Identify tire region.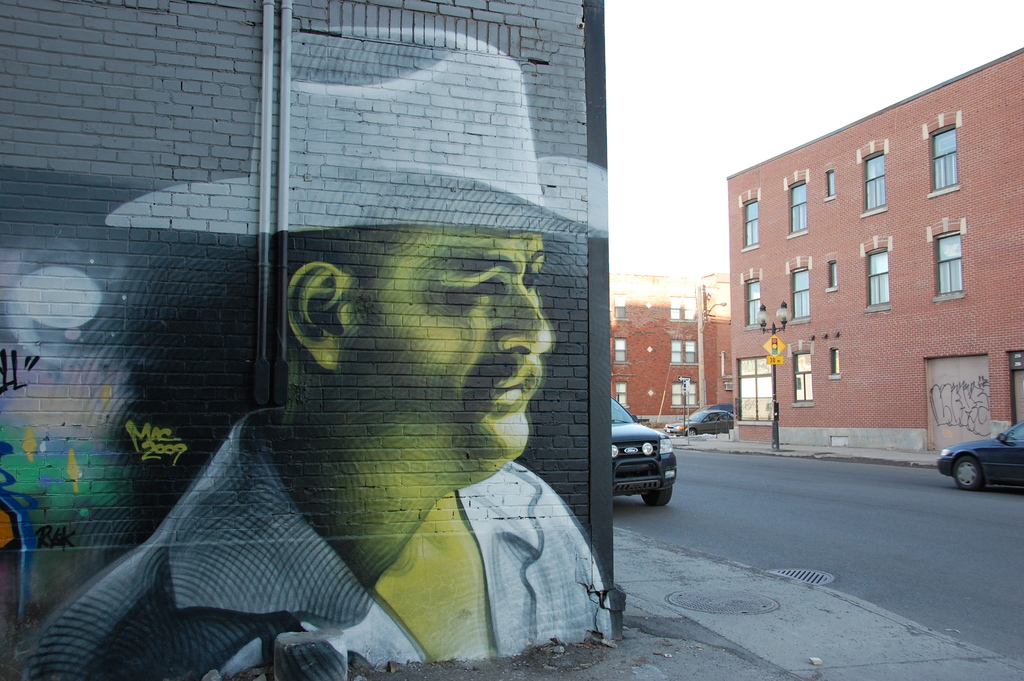
Region: region(641, 481, 676, 502).
